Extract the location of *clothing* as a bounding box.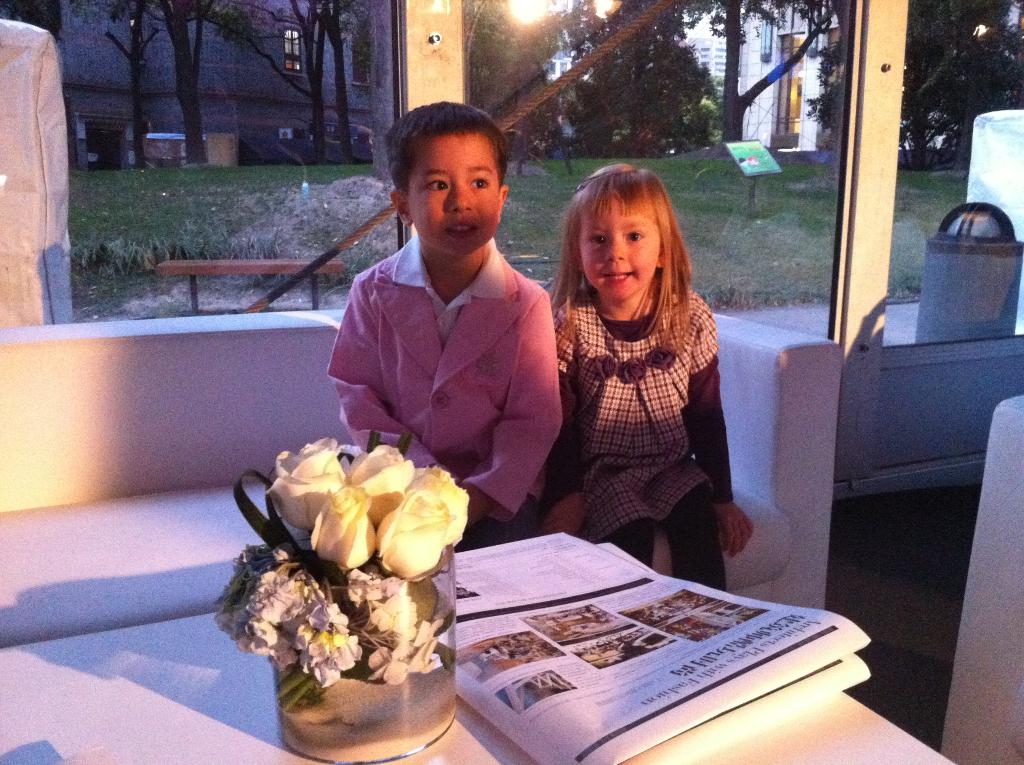
bbox=[320, 198, 568, 519].
